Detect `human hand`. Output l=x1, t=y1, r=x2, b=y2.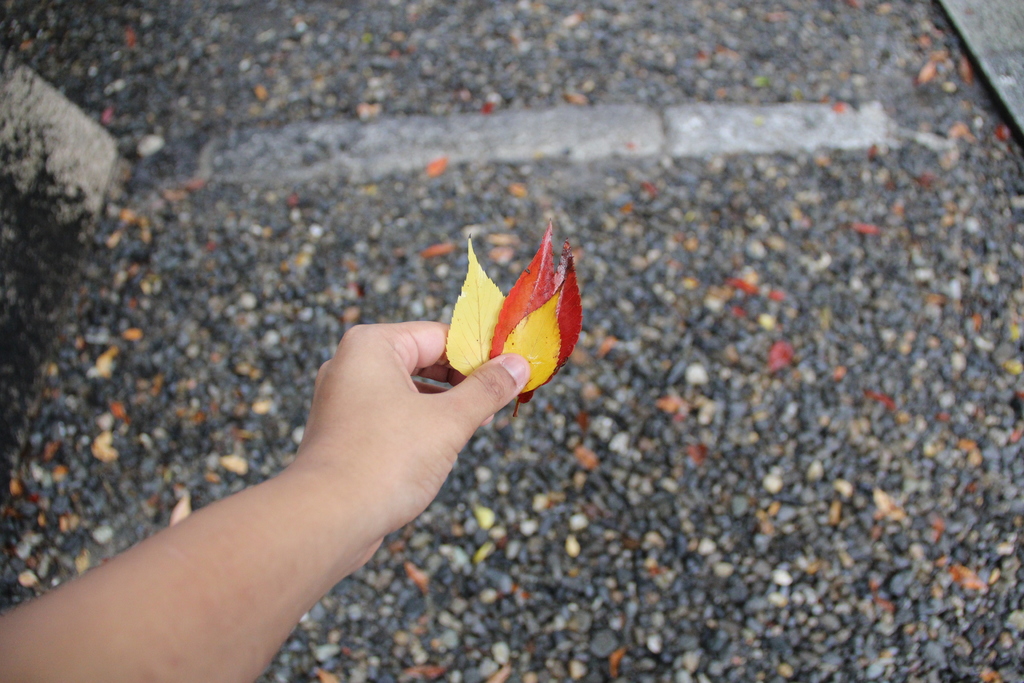
l=109, t=325, r=540, b=674.
